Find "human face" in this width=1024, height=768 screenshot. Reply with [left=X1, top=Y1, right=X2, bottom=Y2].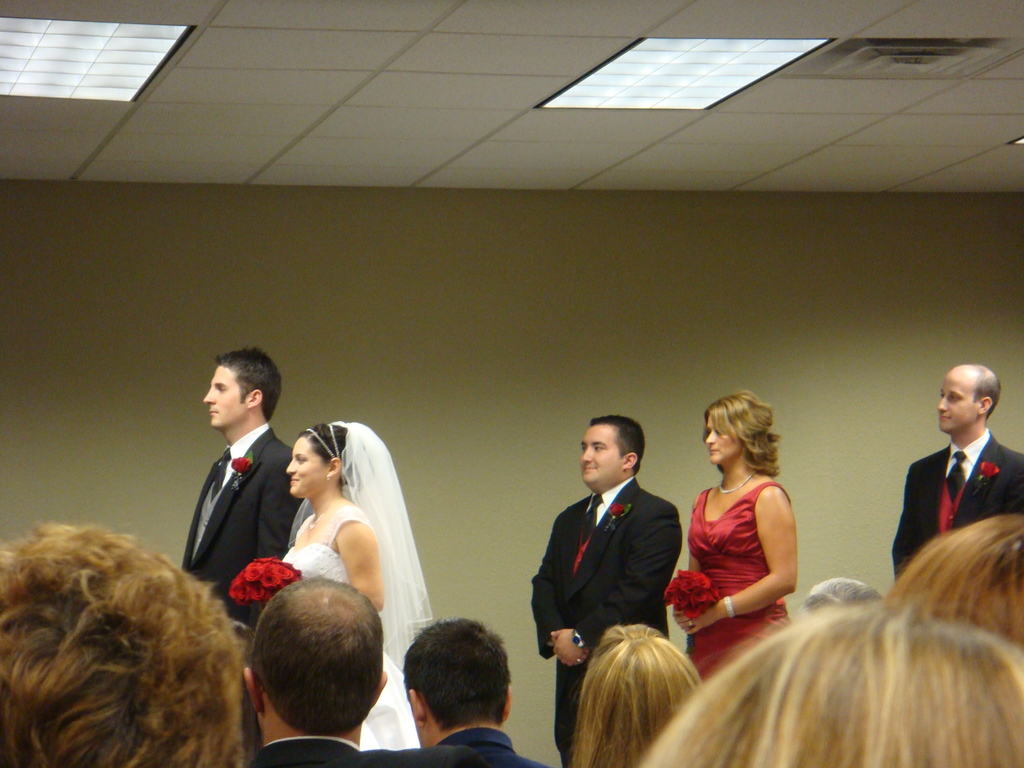
[left=202, top=364, right=247, bottom=428].
